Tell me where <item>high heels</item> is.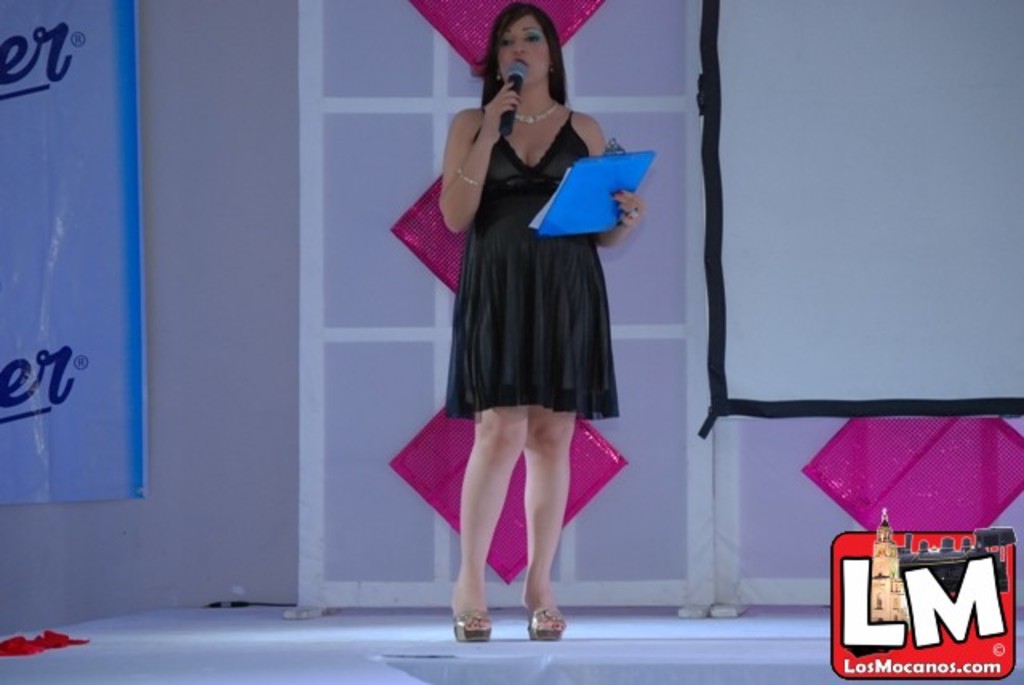
<item>high heels</item> is at l=450, t=610, r=494, b=642.
